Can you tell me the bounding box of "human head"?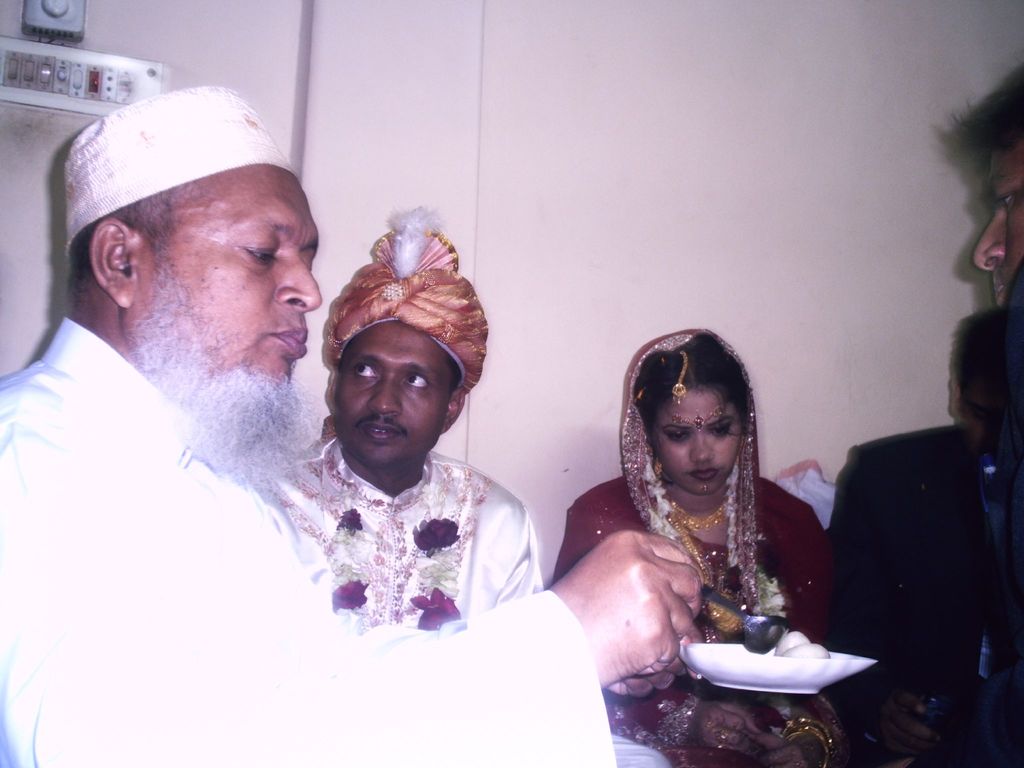
rect(300, 278, 498, 482).
